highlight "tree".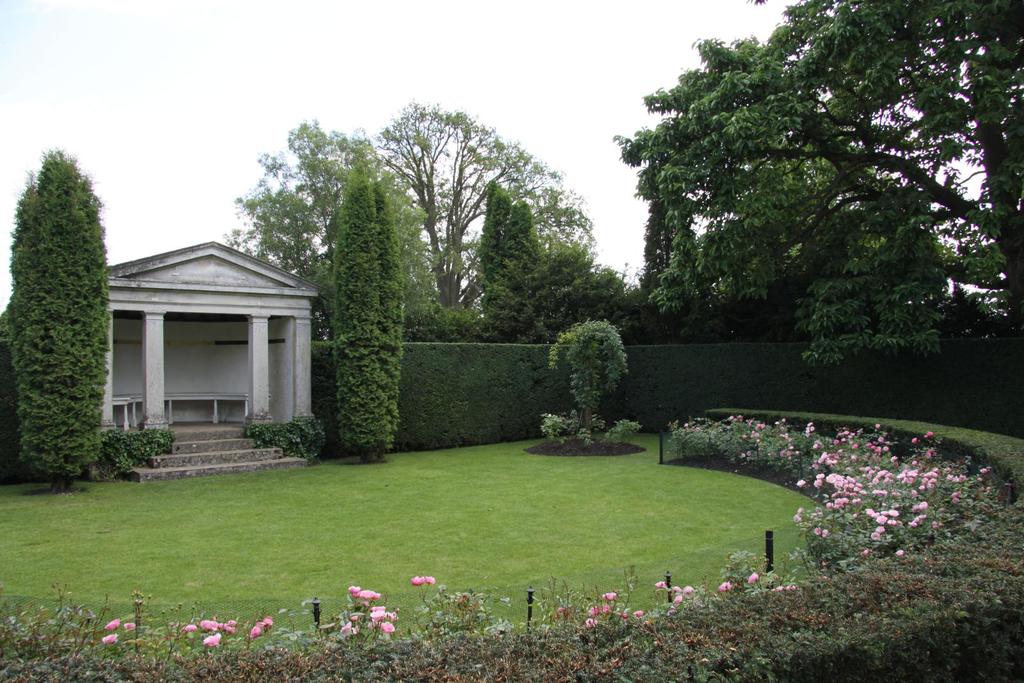
Highlighted region: 0:140:108:492.
